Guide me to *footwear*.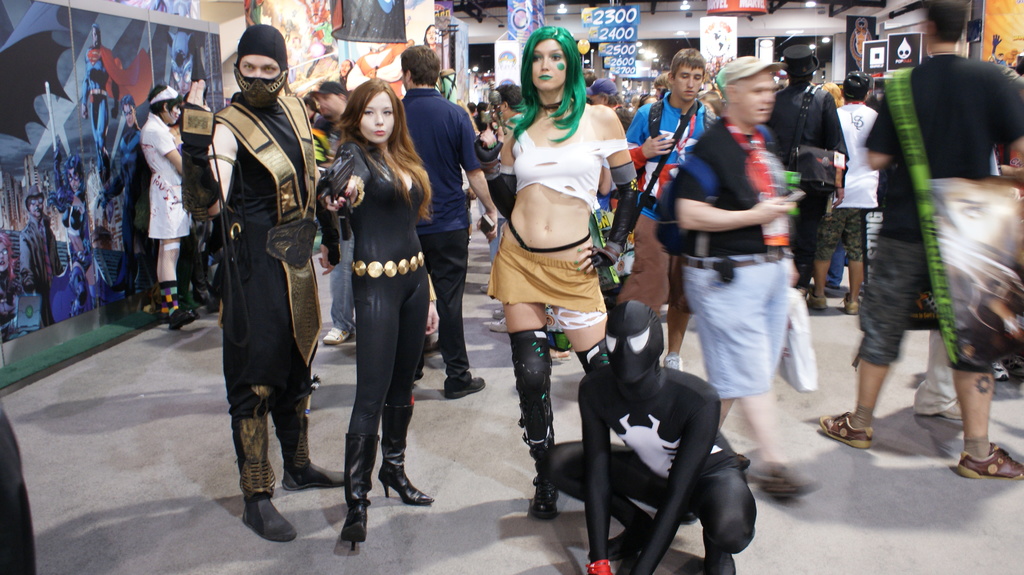
Guidance: pyautogui.locateOnScreen(376, 409, 441, 503).
